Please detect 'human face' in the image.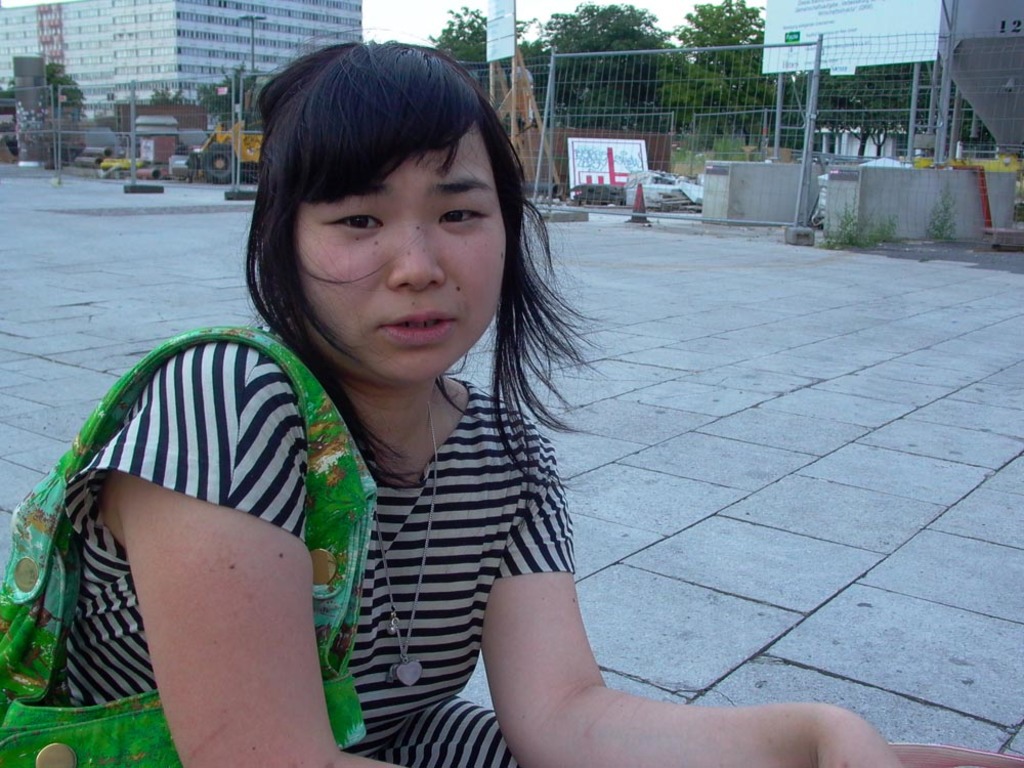
291:122:505:381.
